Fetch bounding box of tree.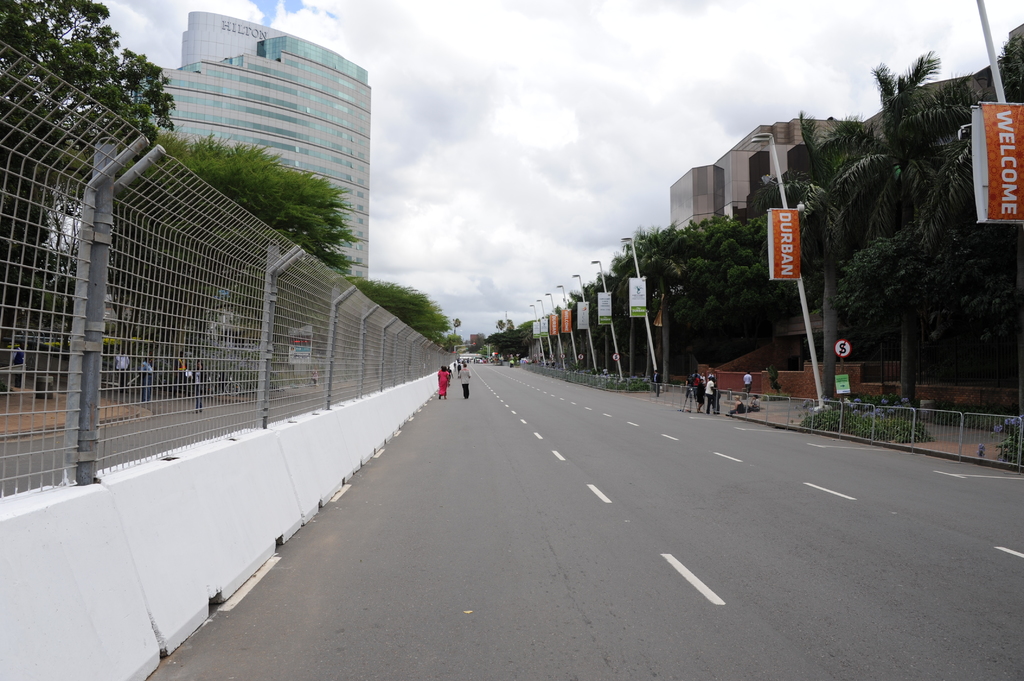
Bbox: bbox=[118, 134, 358, 376].
